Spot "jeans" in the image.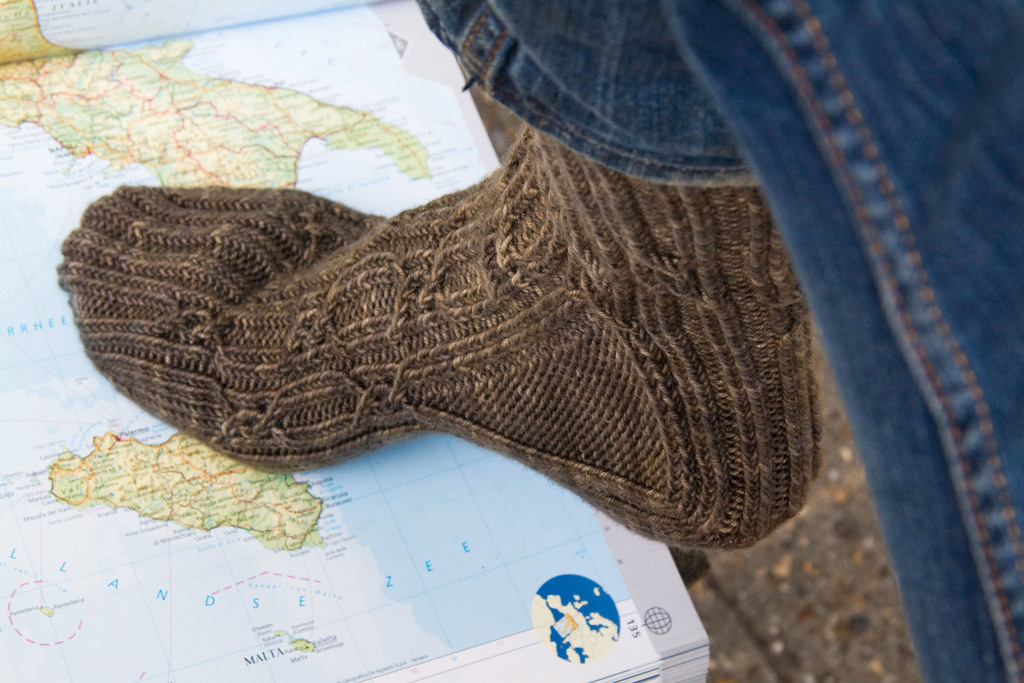
"jeans" found at (left=418, top=0, right=1023, bottom=682).
